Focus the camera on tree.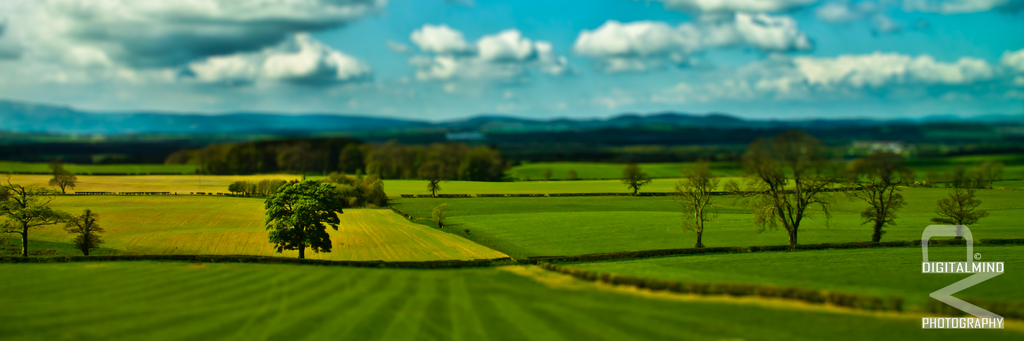
Focus region: (428, 173, 438, 200).
